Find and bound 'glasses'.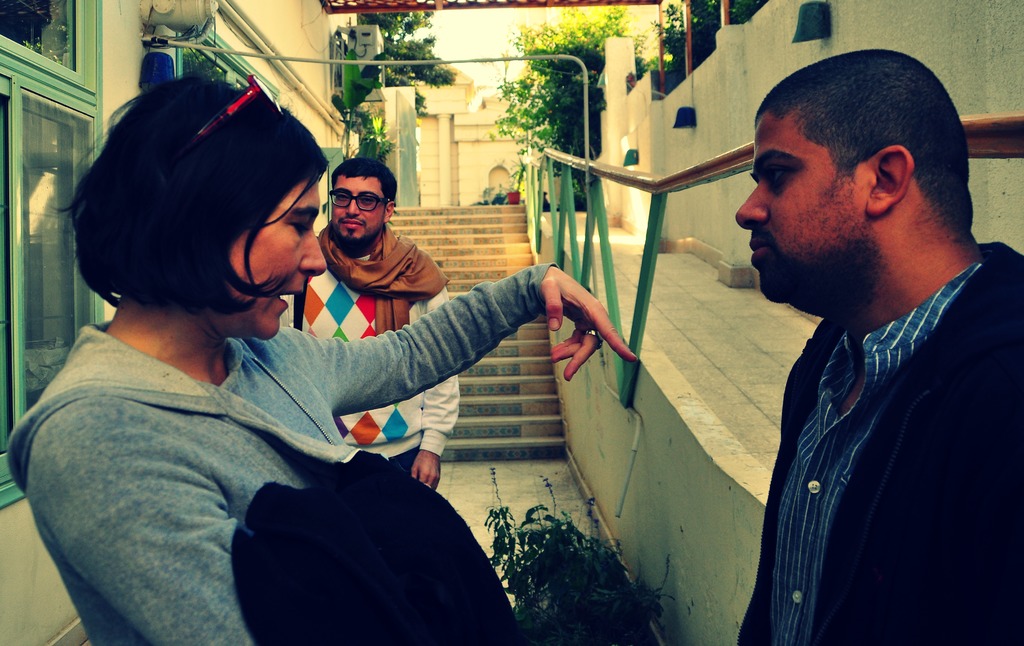
Bound: bbox=[175, 69, 289, 156].
